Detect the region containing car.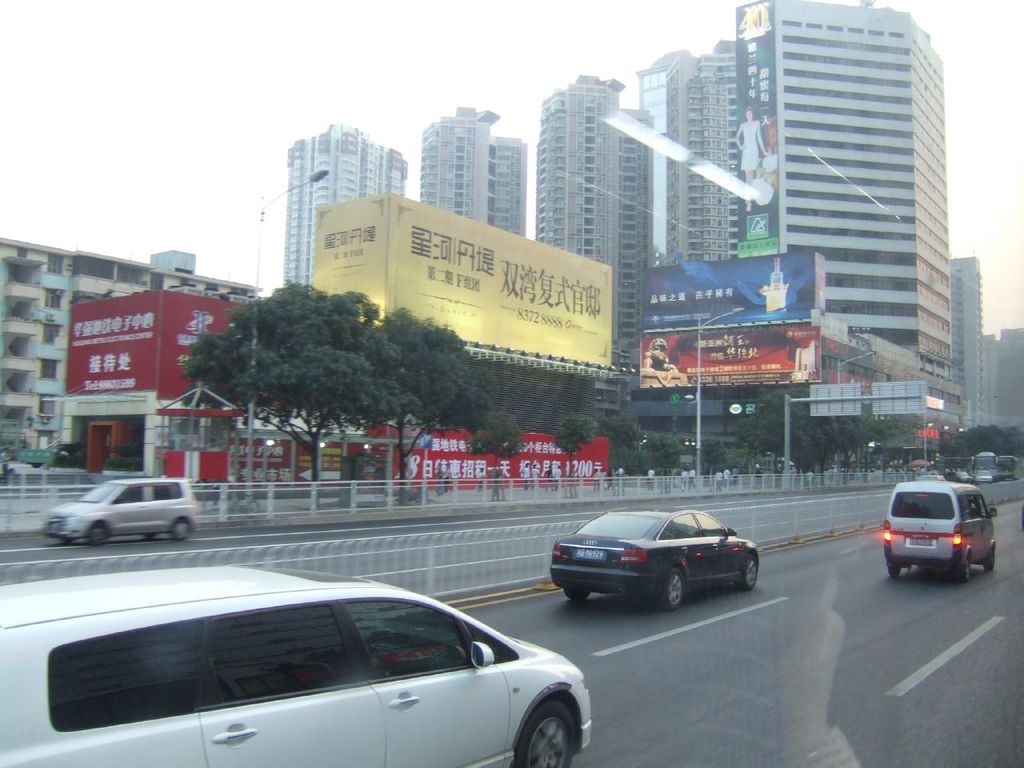
[x1=922, y1=474, x2=942, y2=478].
